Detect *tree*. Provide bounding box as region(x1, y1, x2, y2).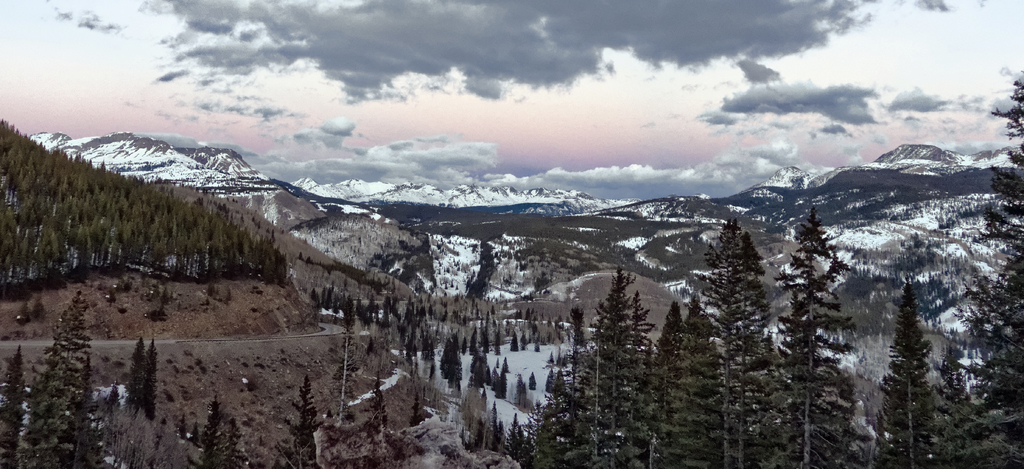
region(225, 288, 232, 300).
